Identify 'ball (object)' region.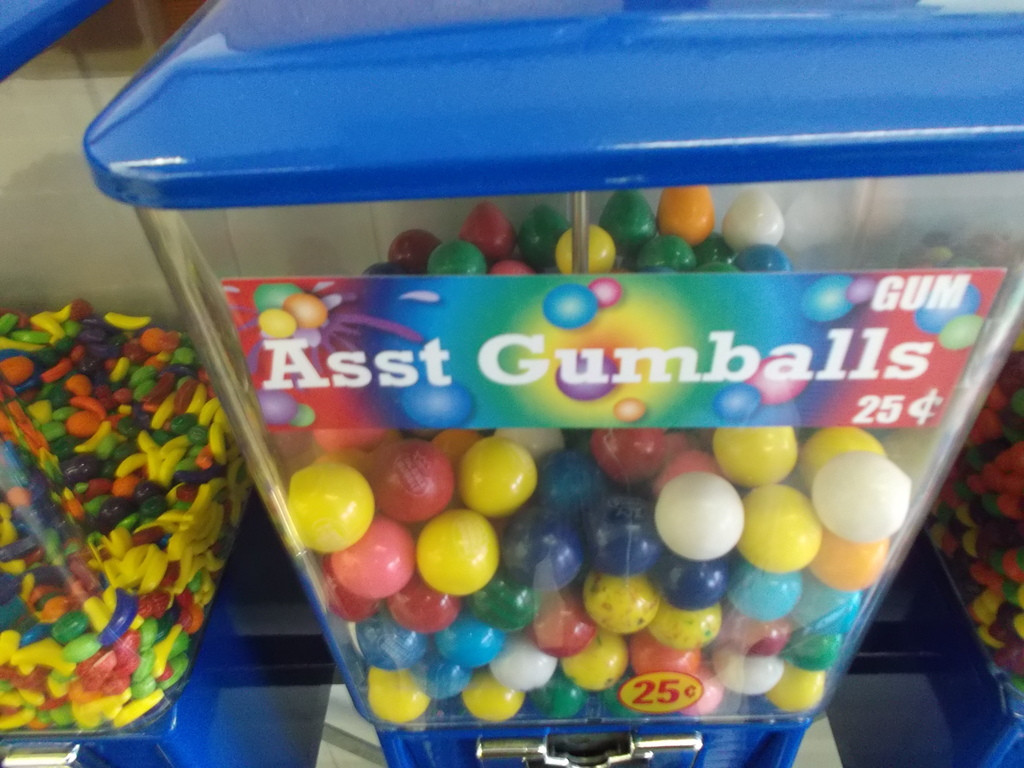
Region: select_region(615, 401, 647, 416).
